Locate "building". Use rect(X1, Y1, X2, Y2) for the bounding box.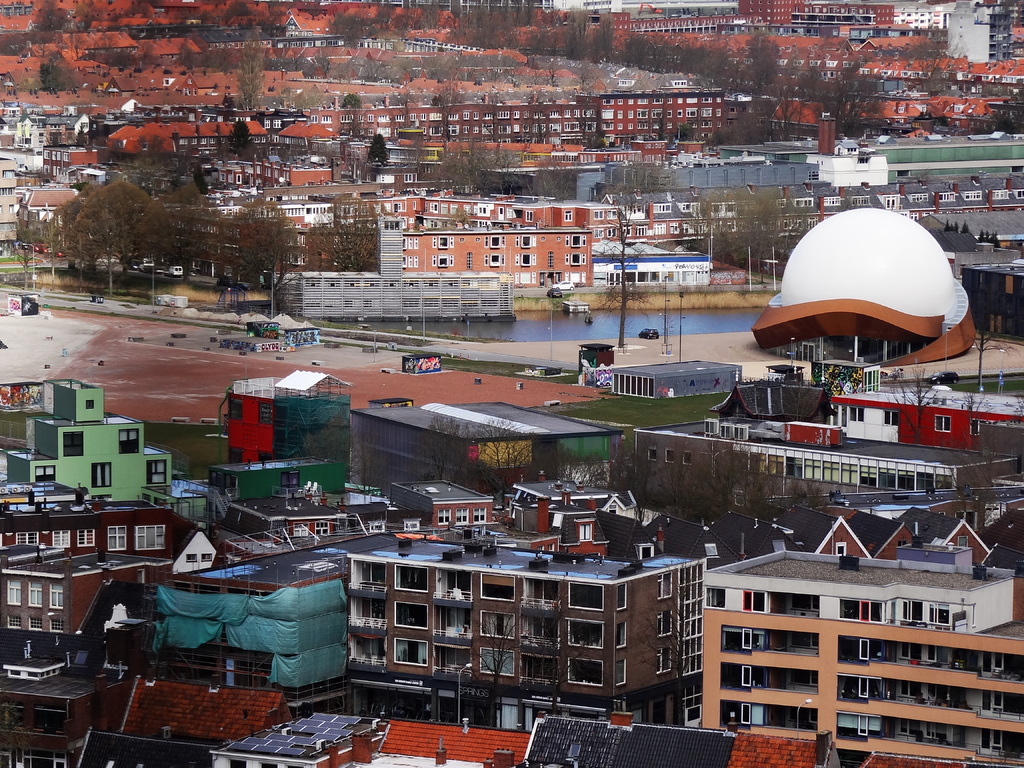
rect(349, 525, 699, 732).
